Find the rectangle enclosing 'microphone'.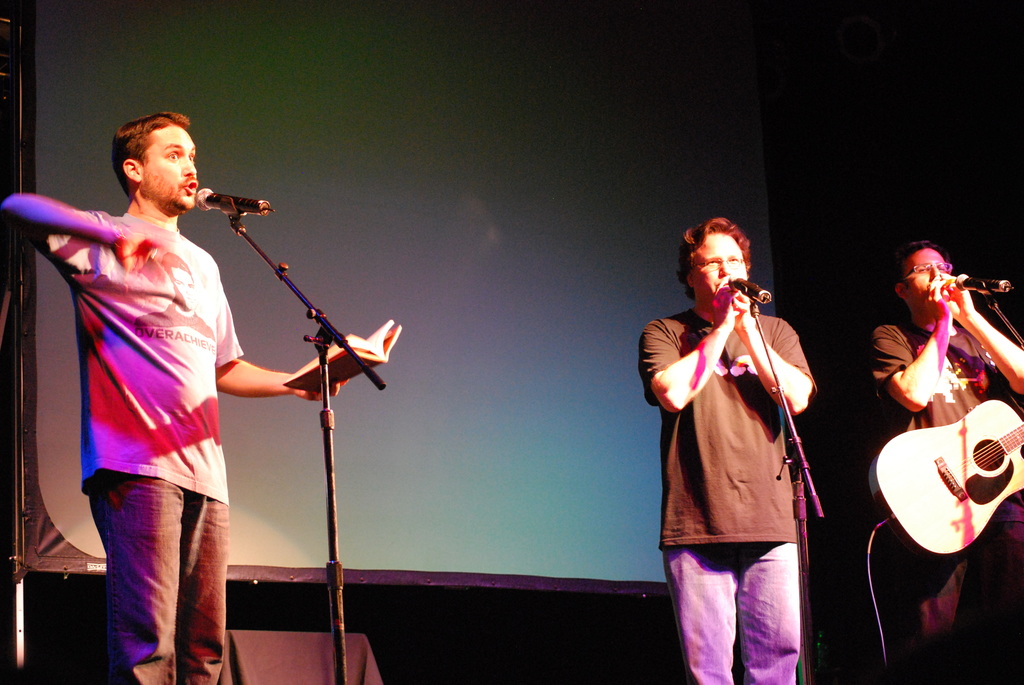
region(180, 175, 261, 238).
